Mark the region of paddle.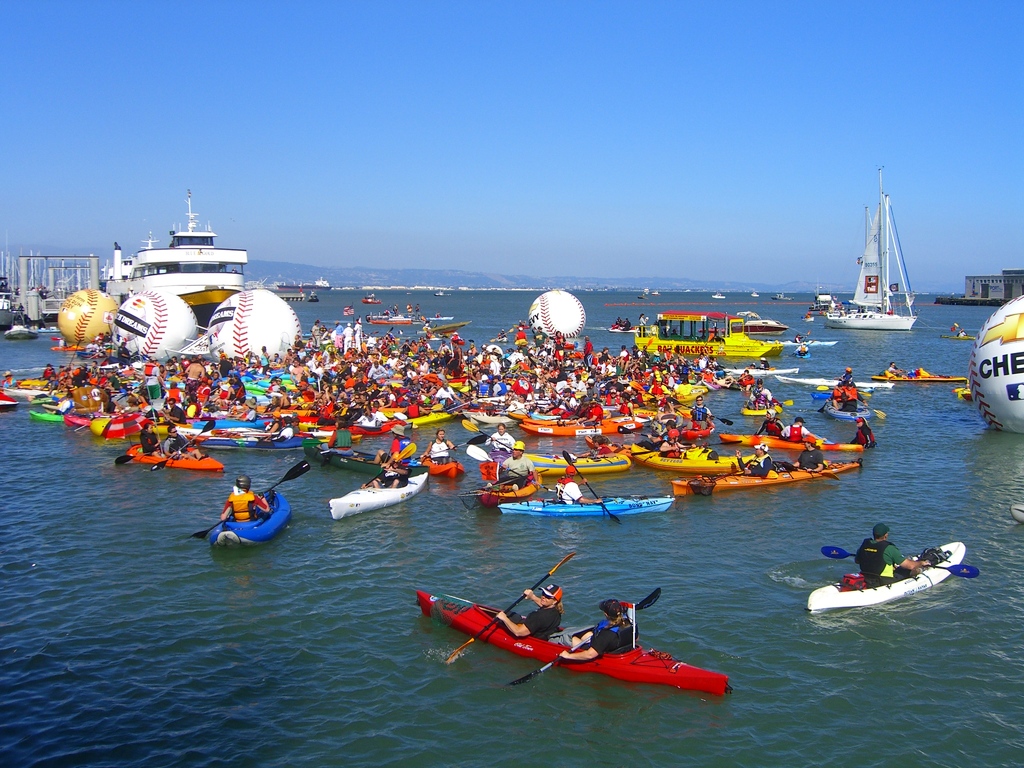
Region: [left=668, top=397, right=734, bottom=427].
